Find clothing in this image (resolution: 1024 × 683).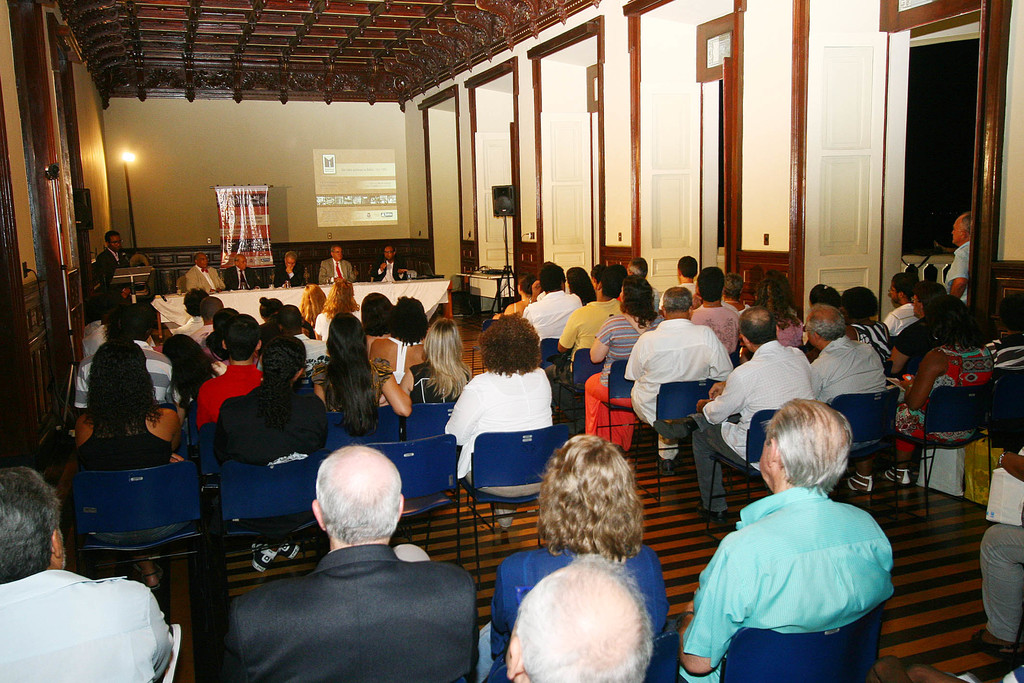
(left=889, top=337, right=1004, bottom=445).
